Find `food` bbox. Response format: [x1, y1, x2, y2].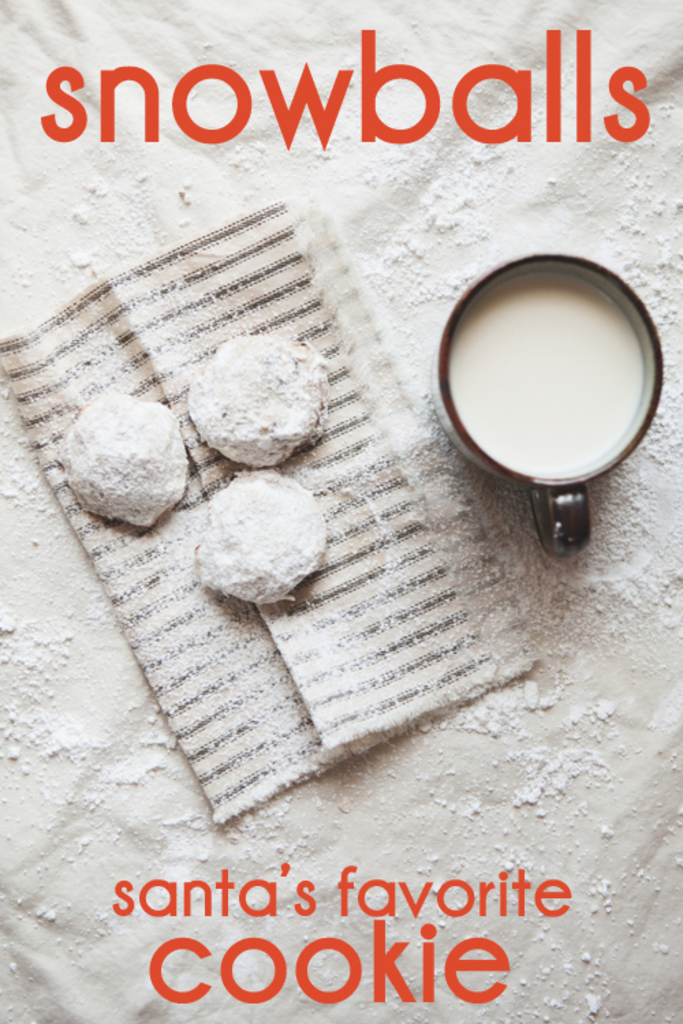
[179, 472, 332, 614].
